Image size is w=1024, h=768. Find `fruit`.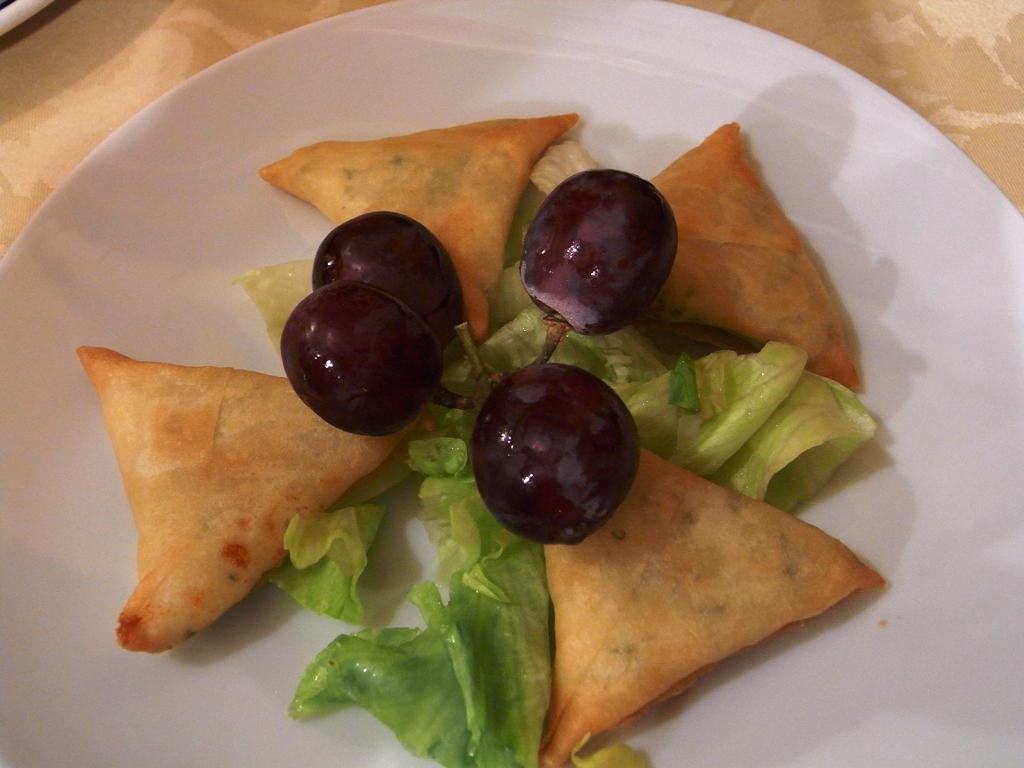
{"left": 460, "top": 341, "right": 631, "bottom": 549}.
